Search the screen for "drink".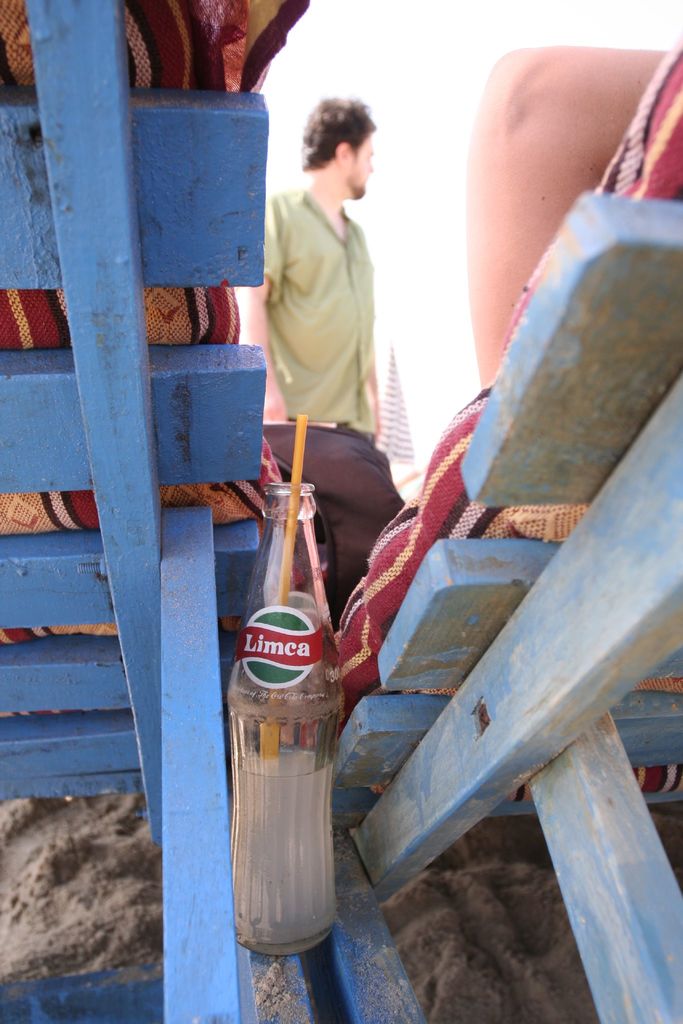
Found at [left=223, top=464, right=344, bottom=940].
